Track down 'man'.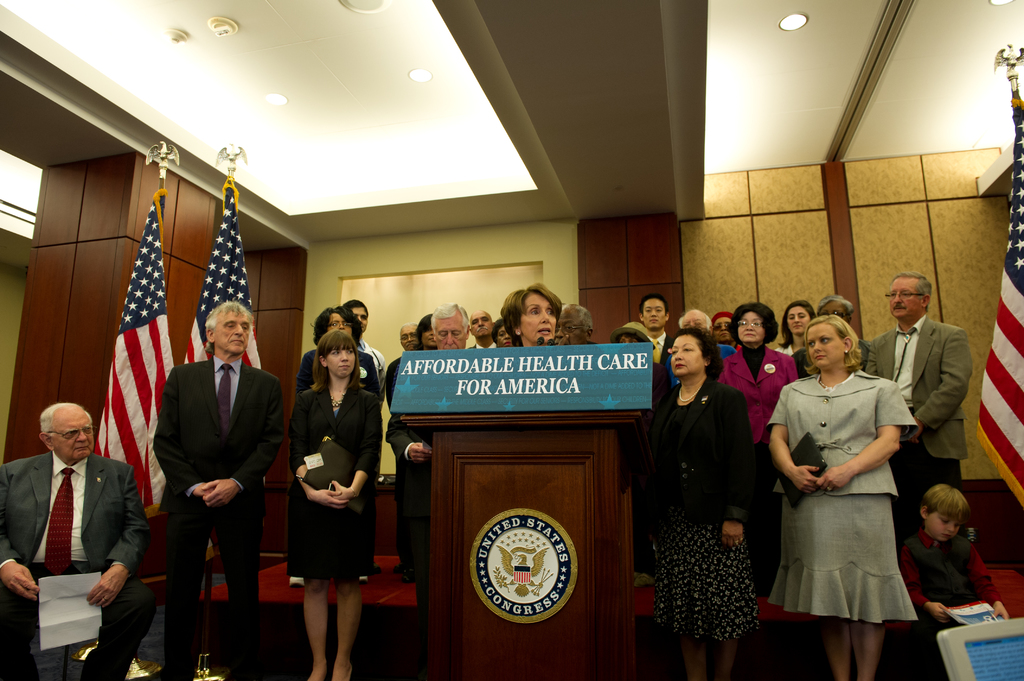
Tracked to detection(151, 300, 285, 680).
